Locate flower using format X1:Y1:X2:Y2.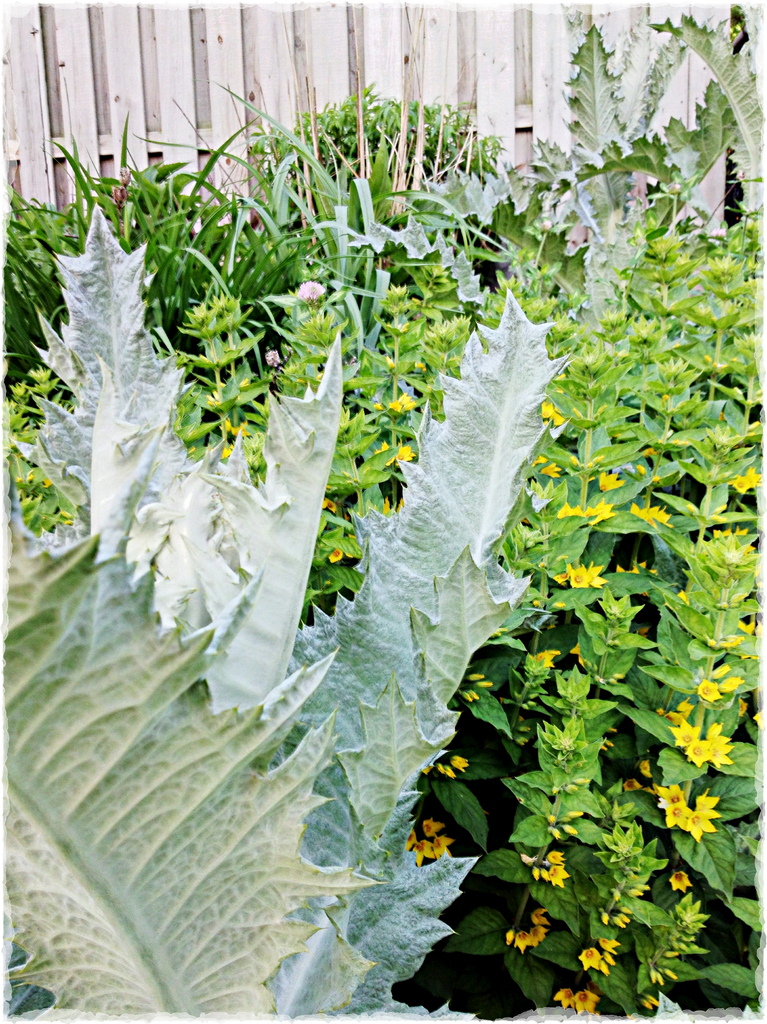
531:907:548:923.
